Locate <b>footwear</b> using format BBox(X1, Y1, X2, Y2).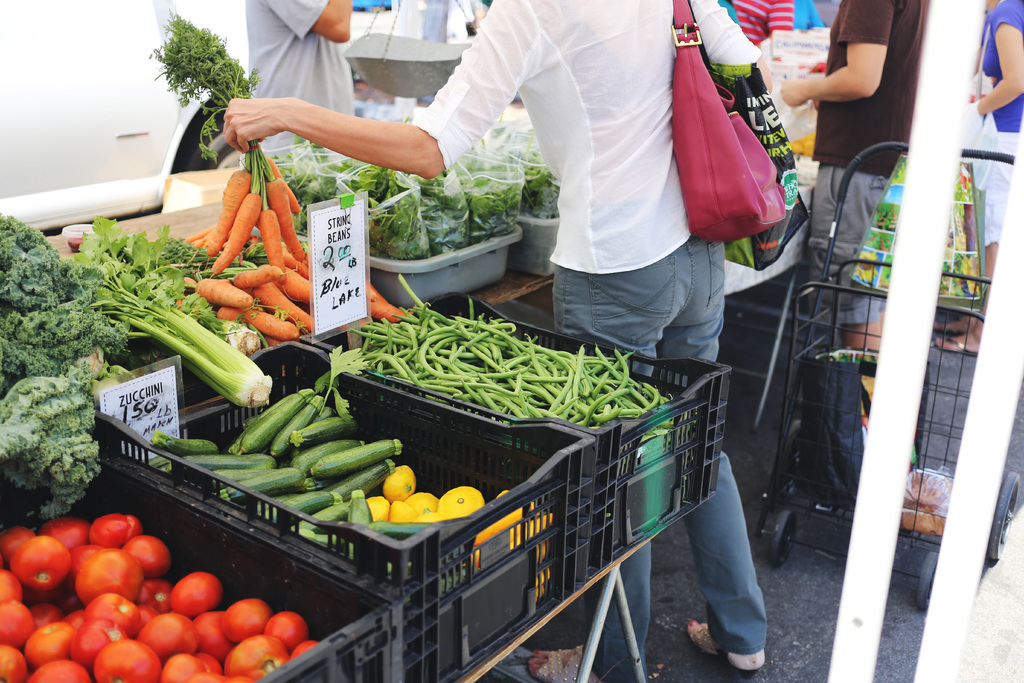
BBox(692, 622, 760, 677).
